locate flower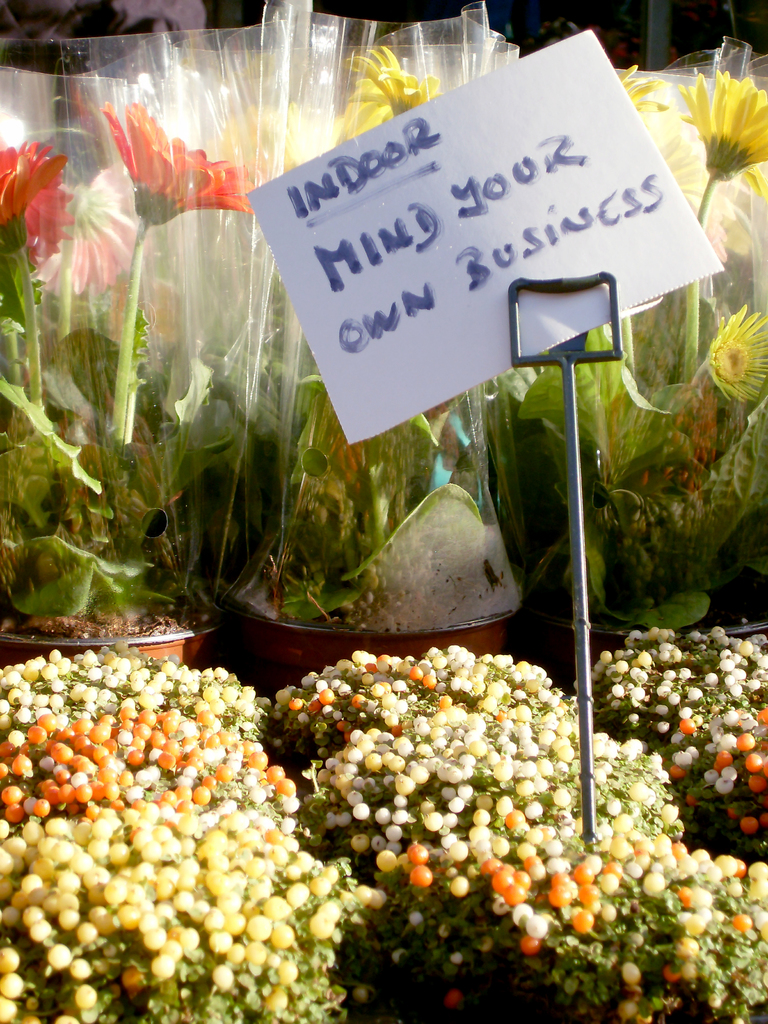
x1=0 y1=141 x2=70 y2=267
